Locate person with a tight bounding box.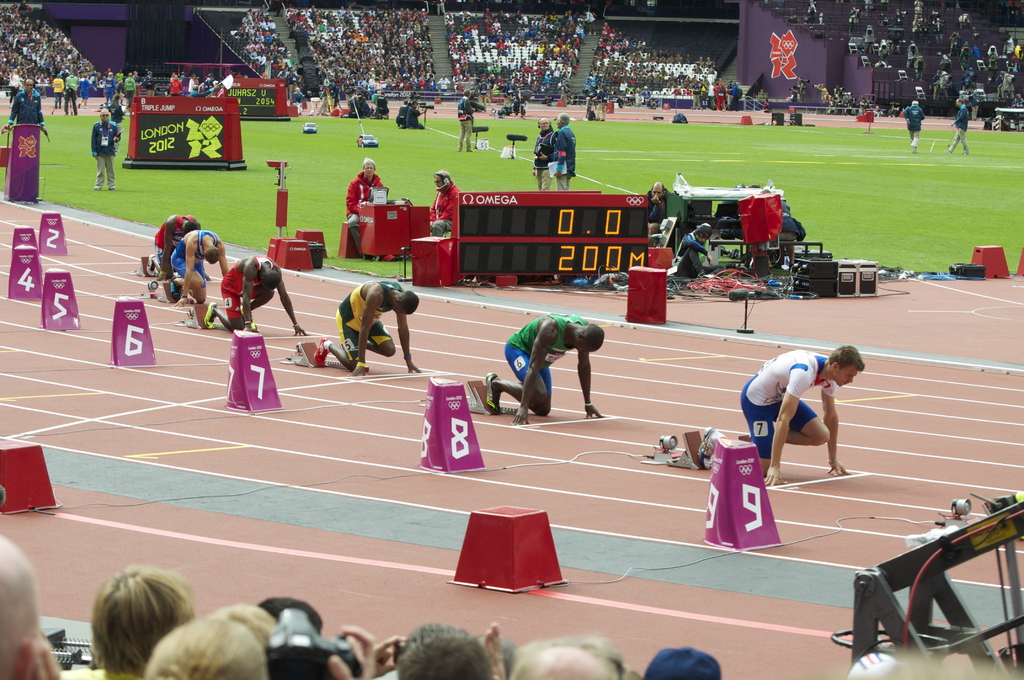
{"left": 696, "top": 343, "right": 861, "bottom": 494}.
